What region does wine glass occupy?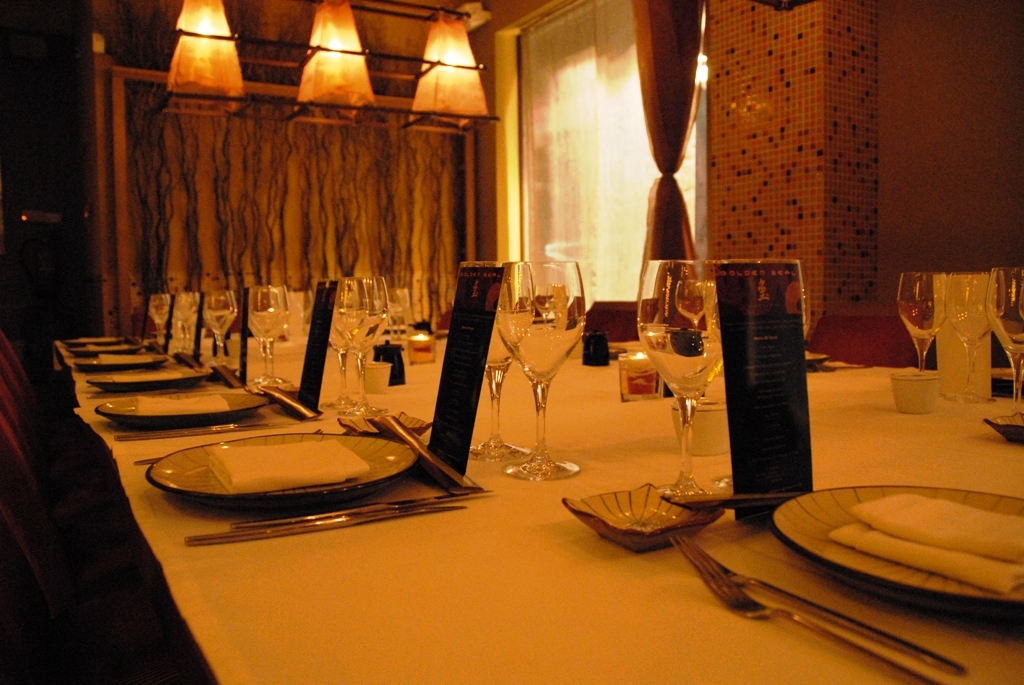
Rect(632, 253, 731, 500).
